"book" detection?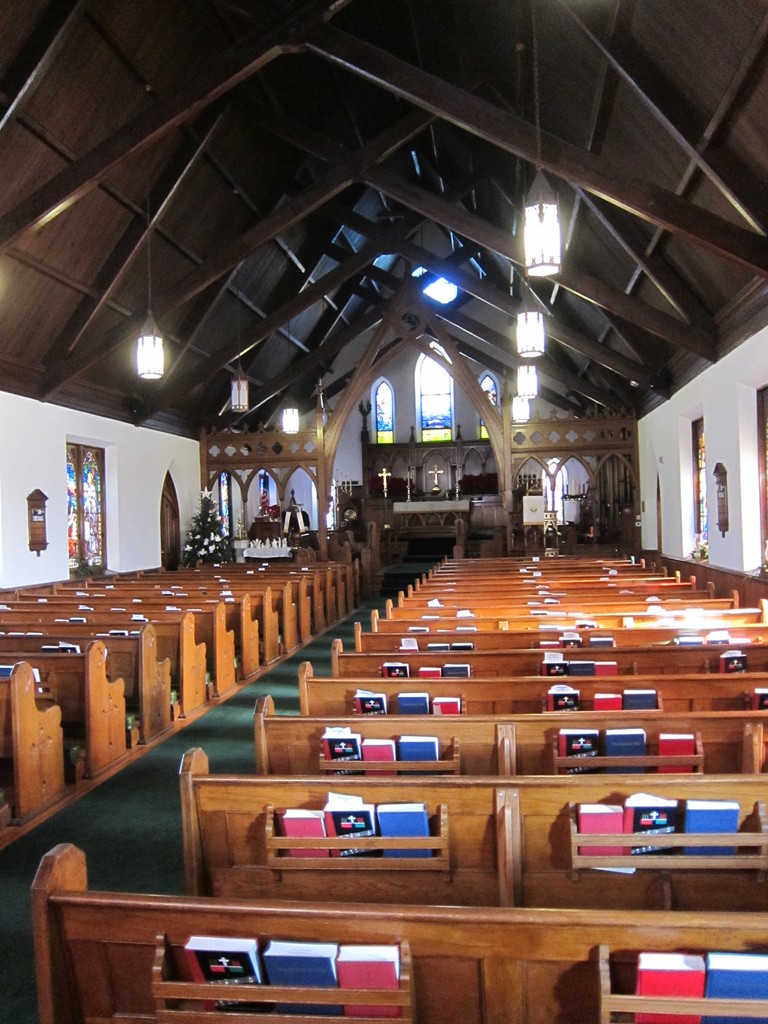
box(684, 796, 737, 861)
